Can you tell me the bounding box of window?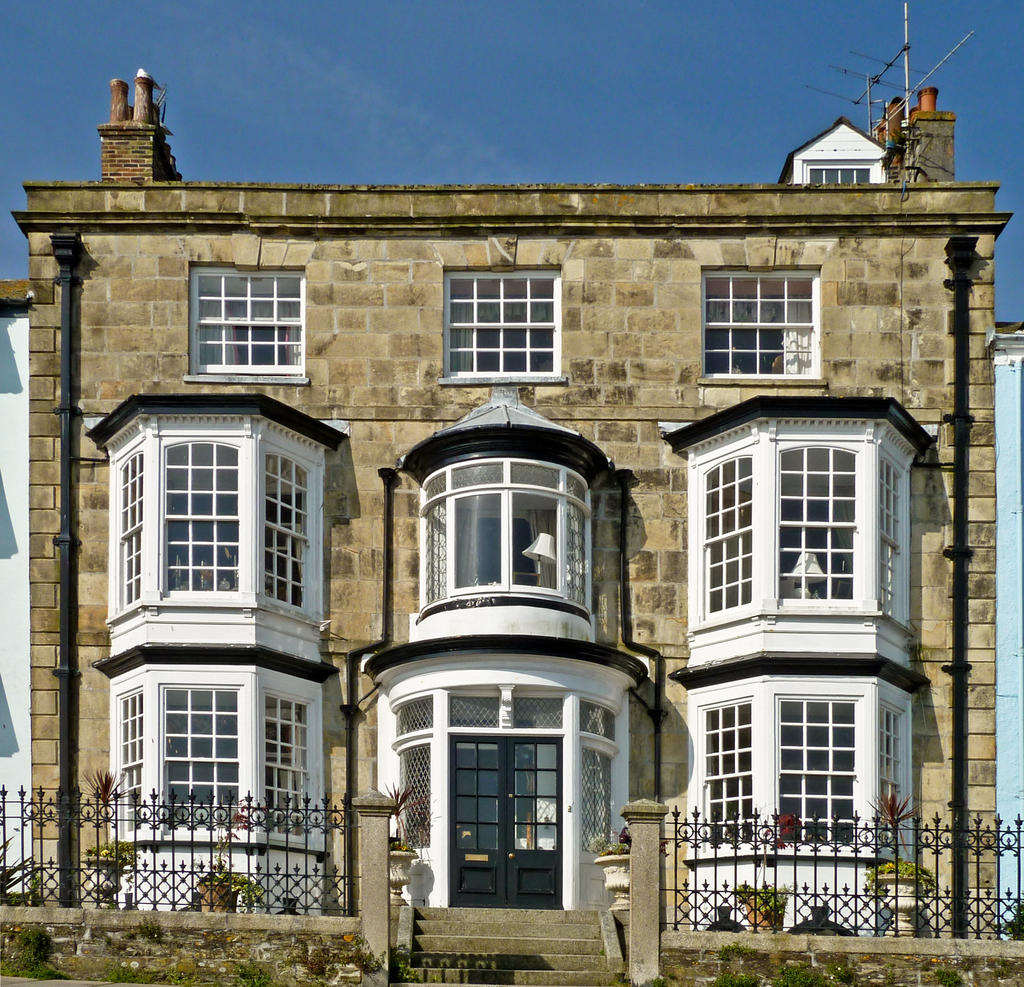
bbox=(770, 691, 863, 848).
